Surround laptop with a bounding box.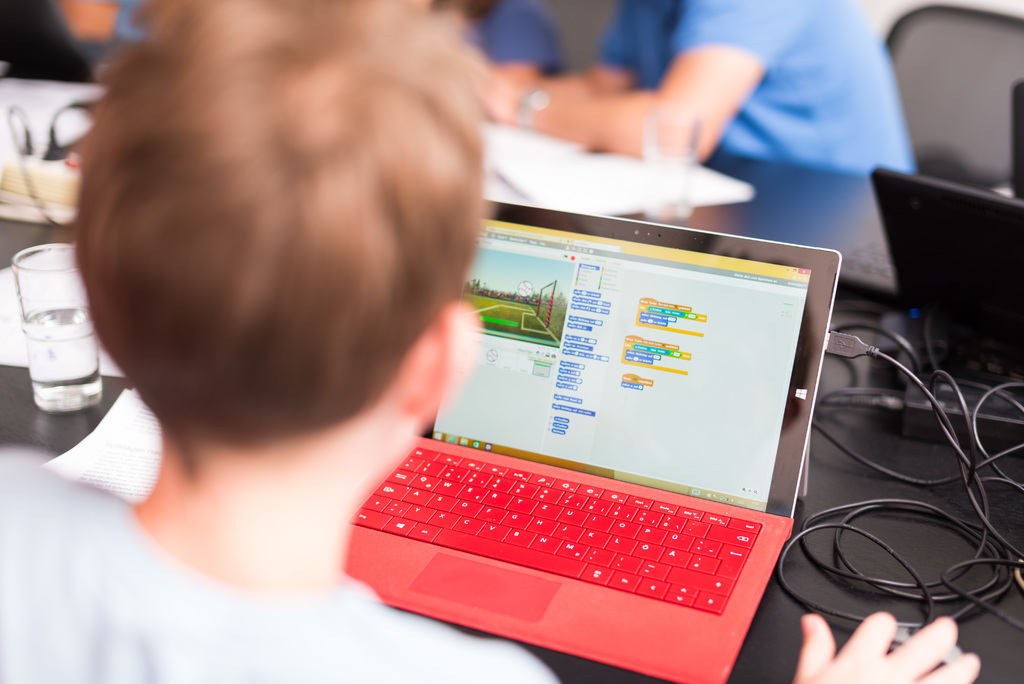
left=339, top=203, right=847, bottom=683.
